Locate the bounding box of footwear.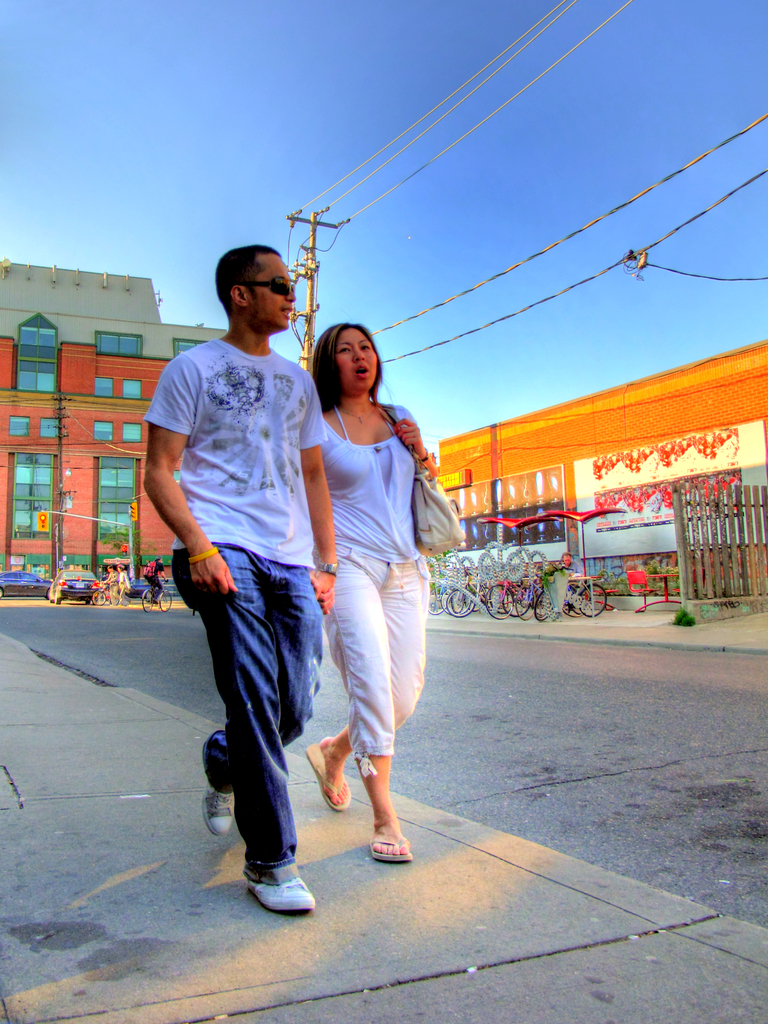
Bounding box: (369,829,417,867).
